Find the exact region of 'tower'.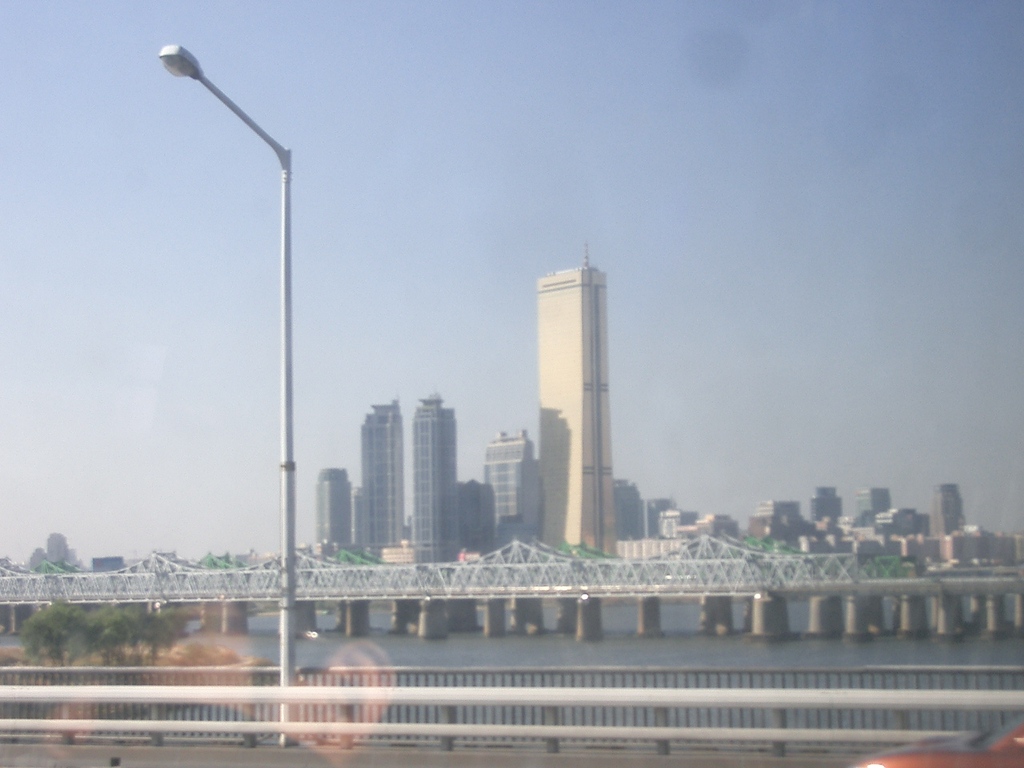
Exact region: l=413, t=394, r=459, b=570.
